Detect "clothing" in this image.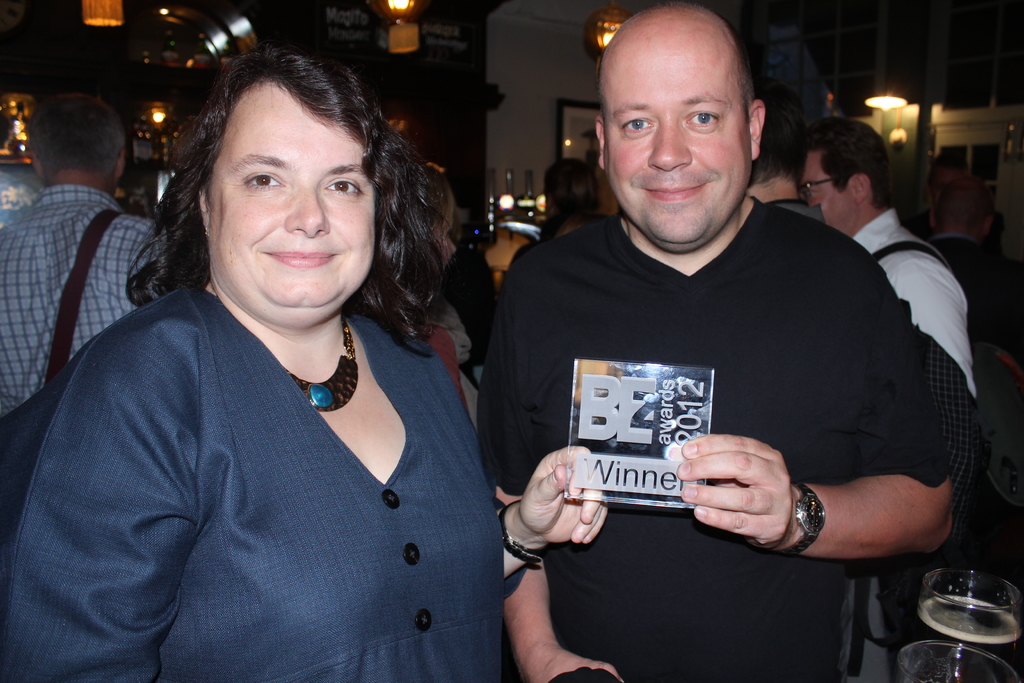
Detection: {"left": 0, "top": 181, "right": 162, "bottom": 415}.
